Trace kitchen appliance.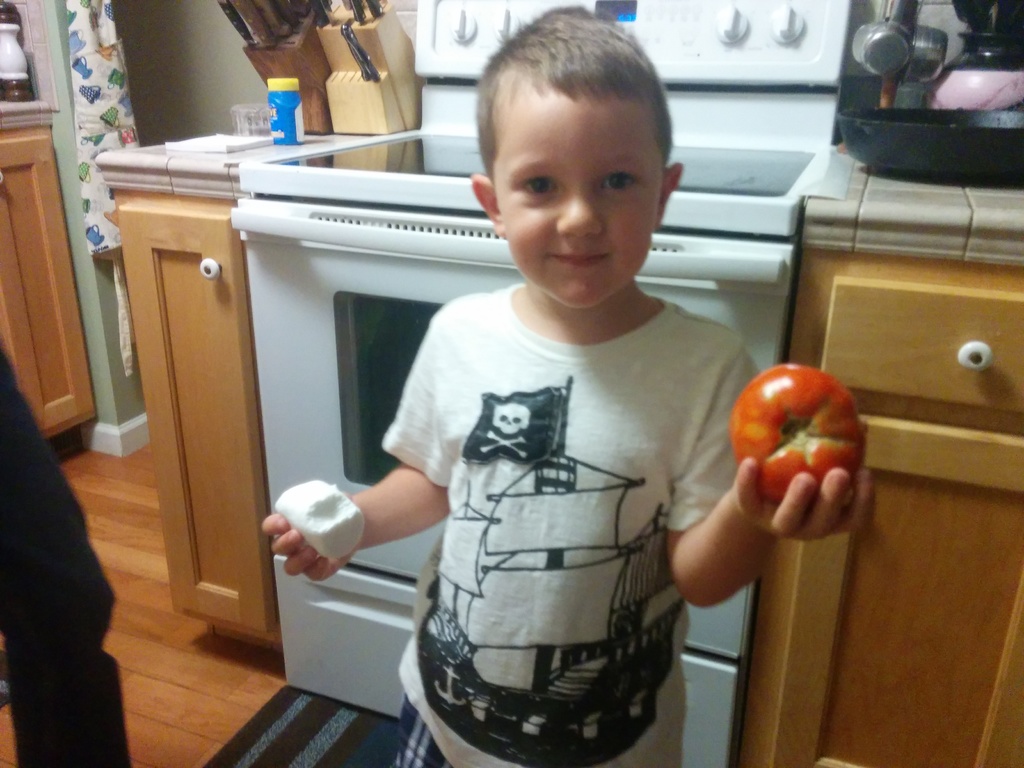
Traced to 852/0/924/79.
